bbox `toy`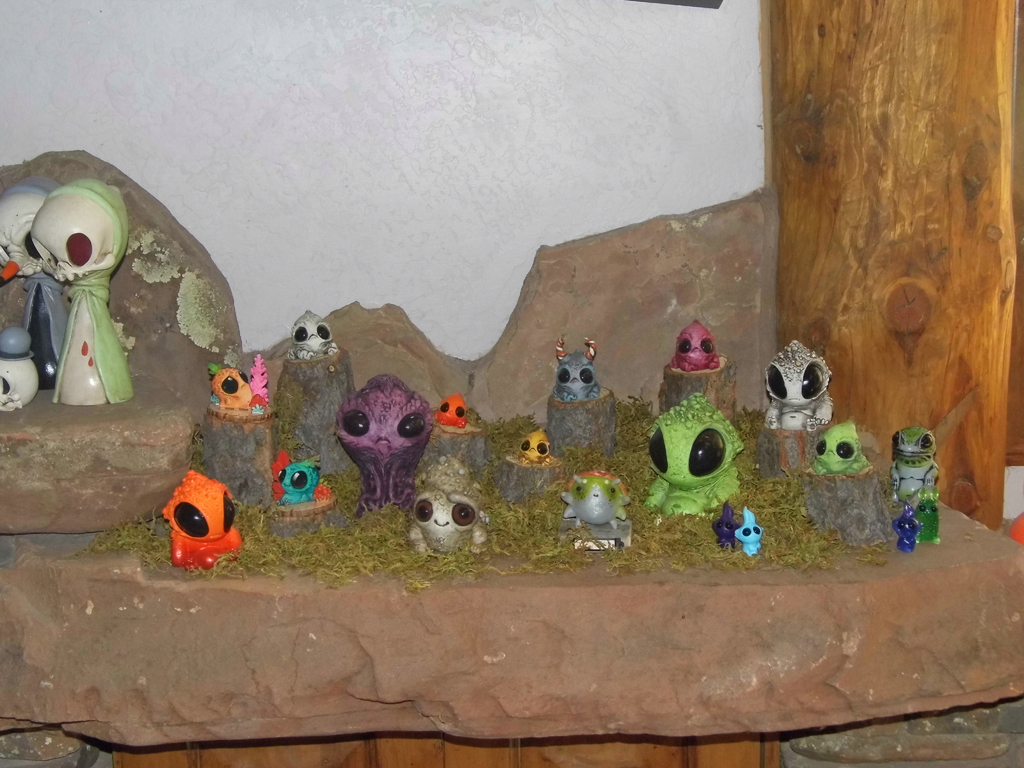
(x1=890, y1=505, x2=922, y2=558)
